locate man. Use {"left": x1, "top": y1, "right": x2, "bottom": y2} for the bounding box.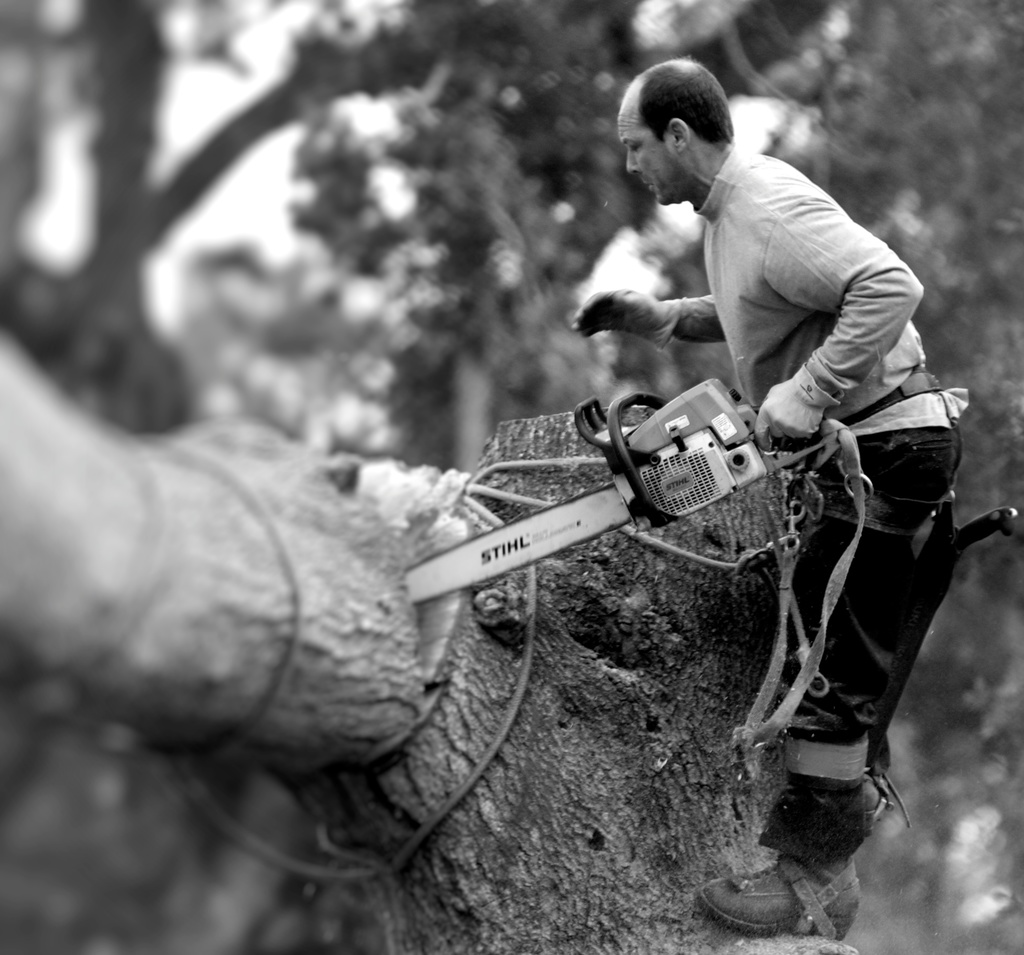
{"left": 556, "top": 52, "right": 968, "bottom": 943}.
